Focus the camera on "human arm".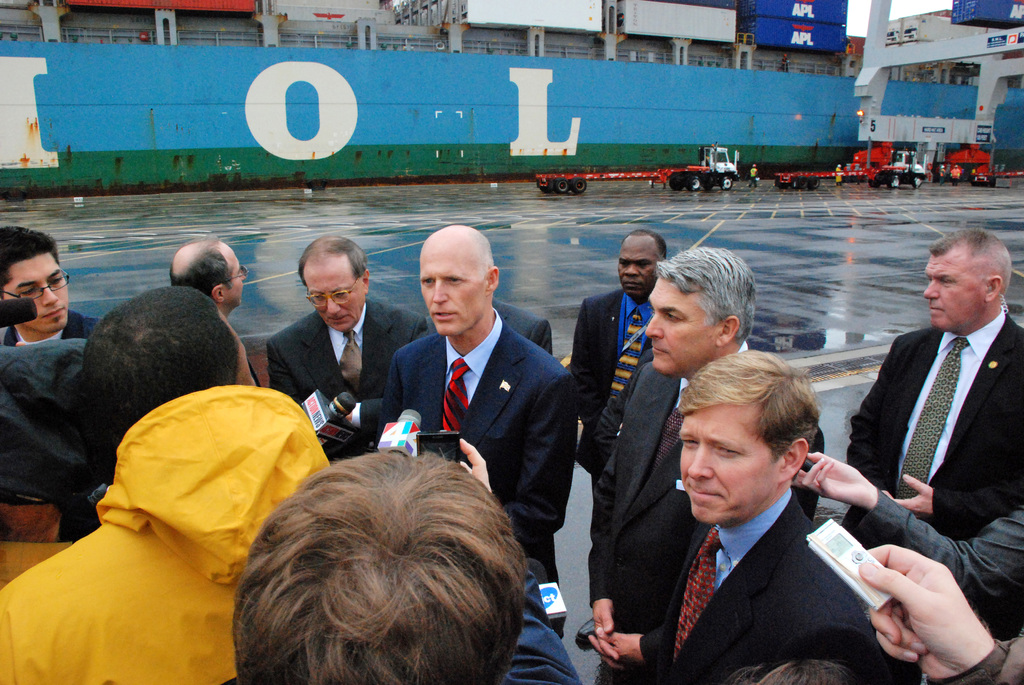
Focus region: [500, 374, 573, 543].
